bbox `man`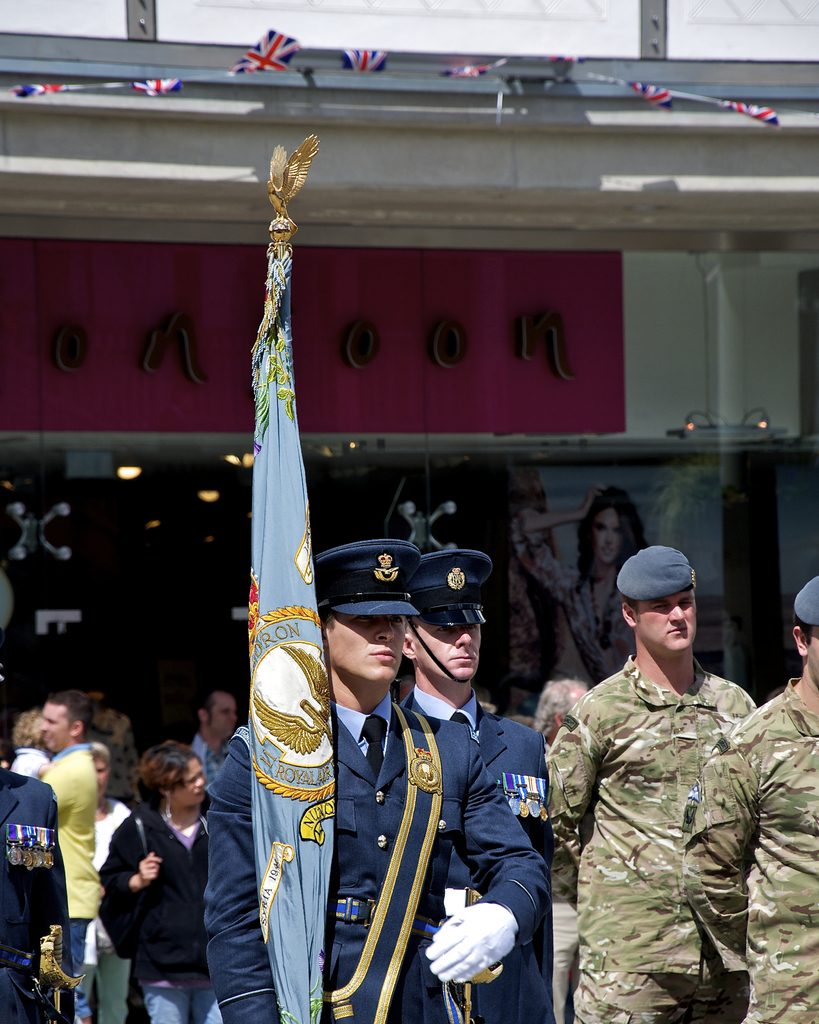
(0, 662, 72, 1023)
